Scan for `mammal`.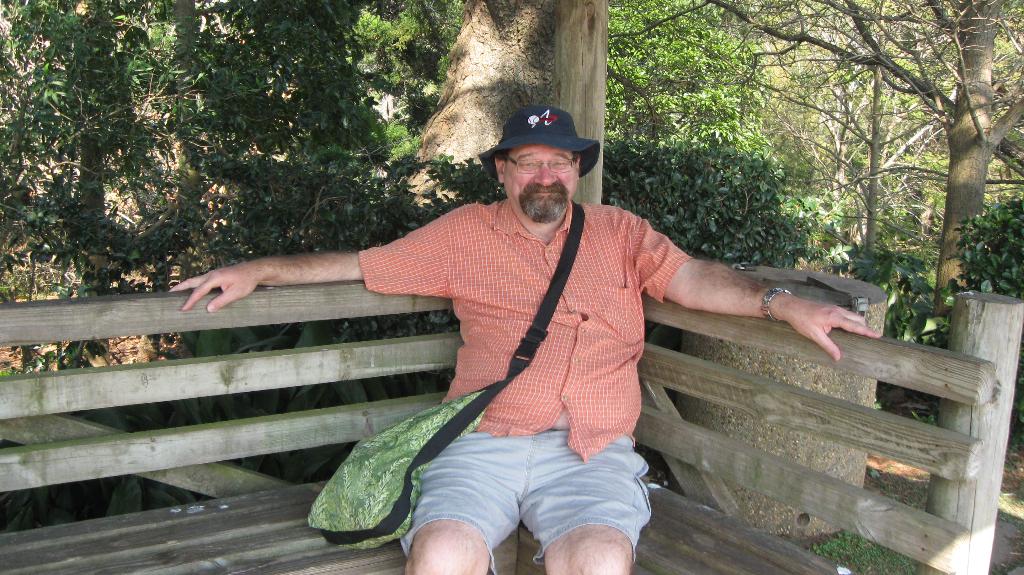
Scan result: bbox(172, 105, 886, 574).
